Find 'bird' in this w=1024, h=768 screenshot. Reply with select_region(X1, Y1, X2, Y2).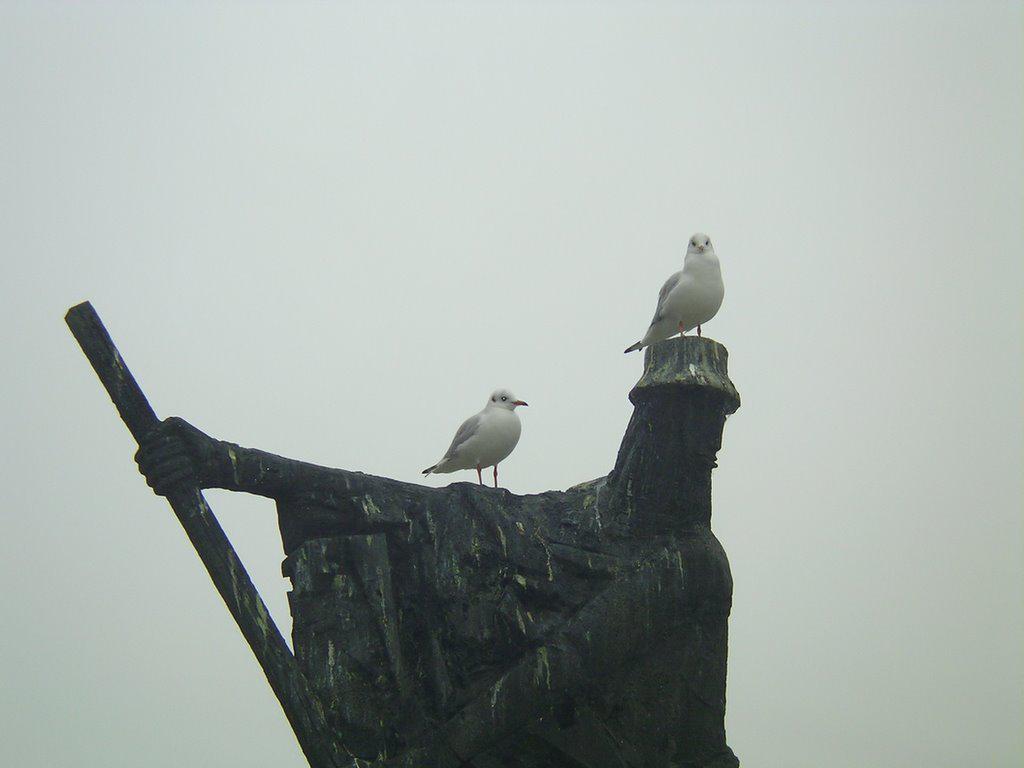
select_region(400, 379, 528, 497).
